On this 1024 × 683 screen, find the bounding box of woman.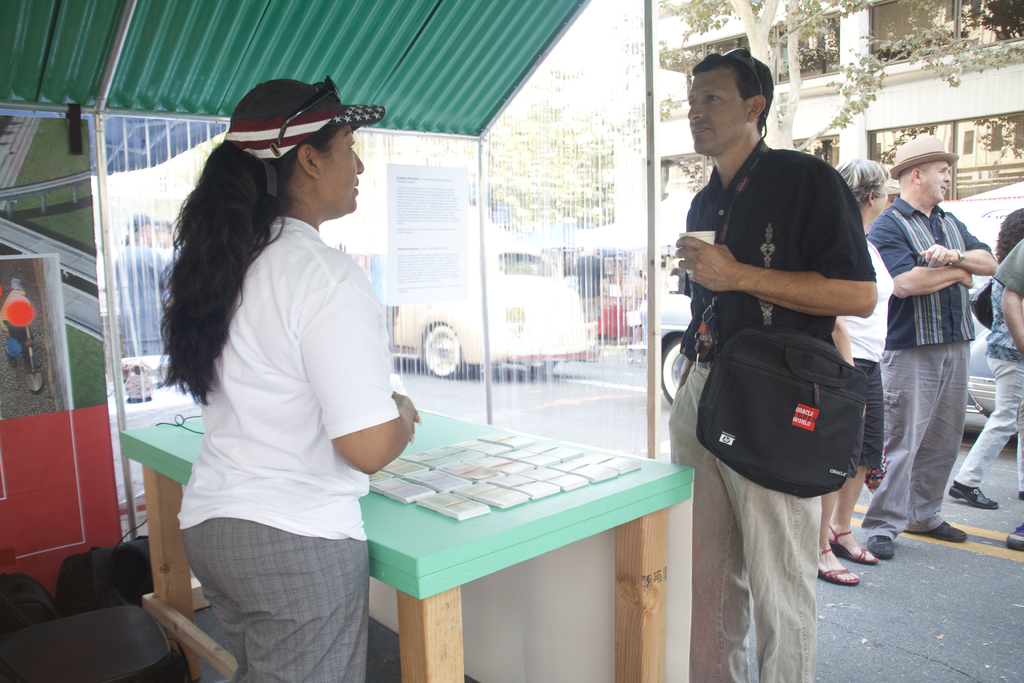
Bounding box: bbox=(145, 64, 410, 664).
